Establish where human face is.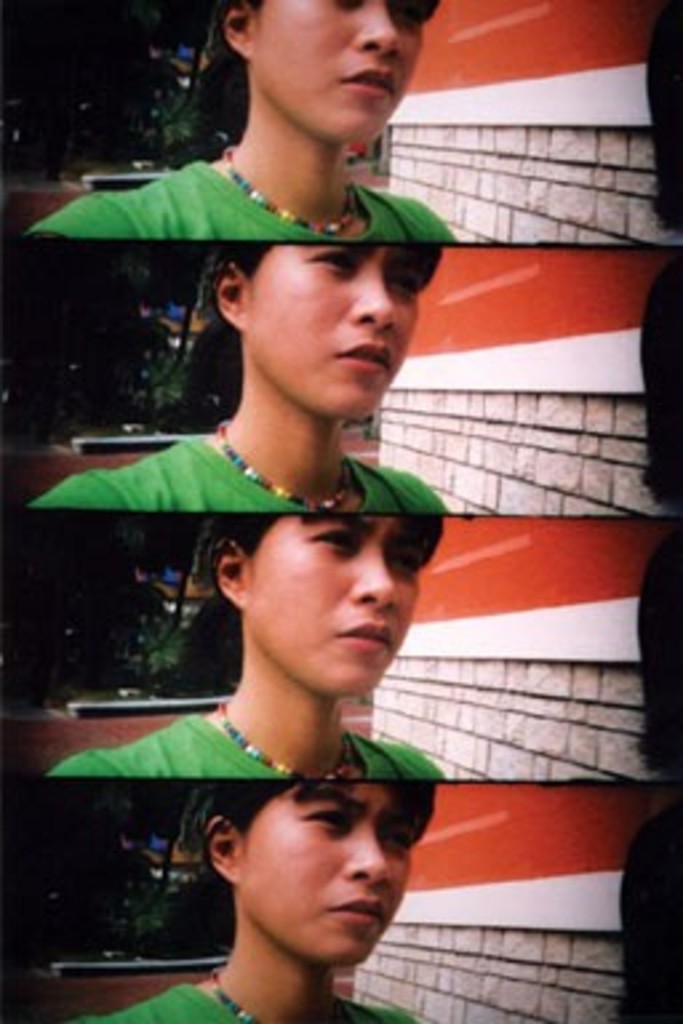
Established at (237, 512, 448, 704).
